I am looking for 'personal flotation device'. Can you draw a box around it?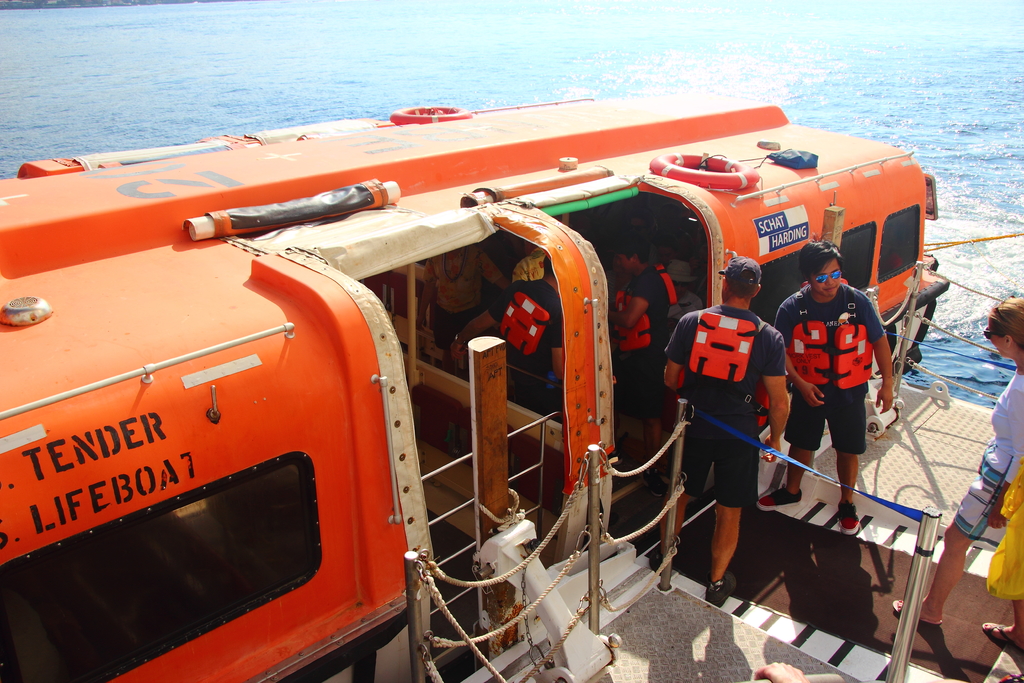
Sure, the bounding box is (608, 259, 694, 356).
